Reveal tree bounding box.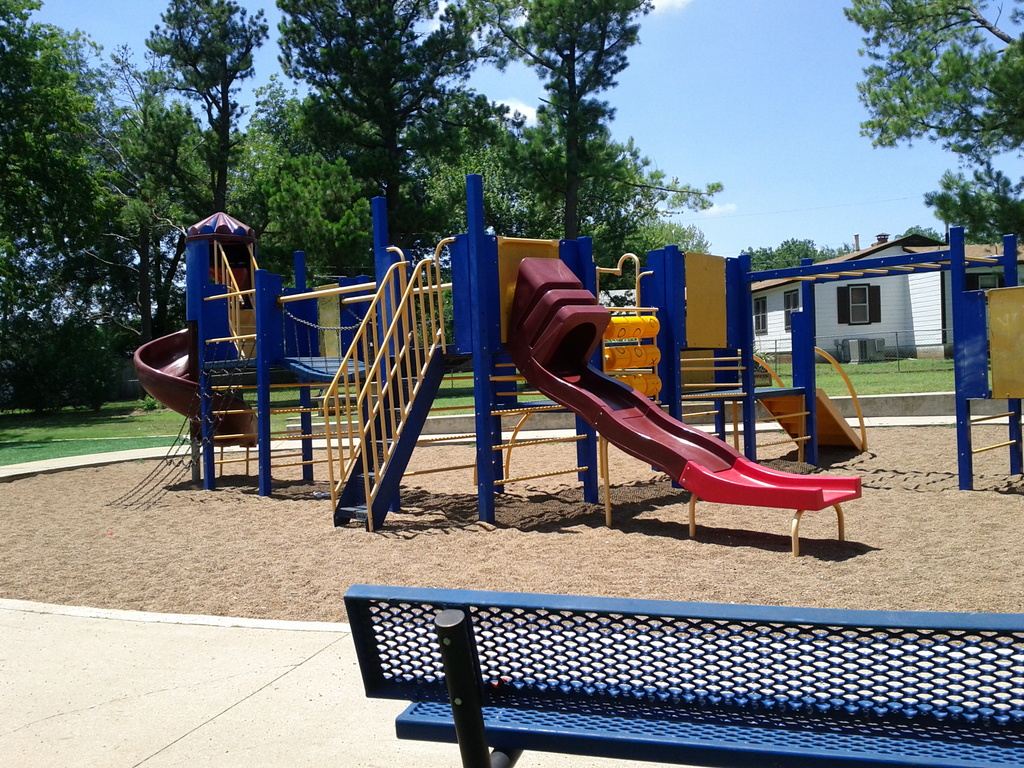
Revealed: bbox=(895, 221, 945, 243).
